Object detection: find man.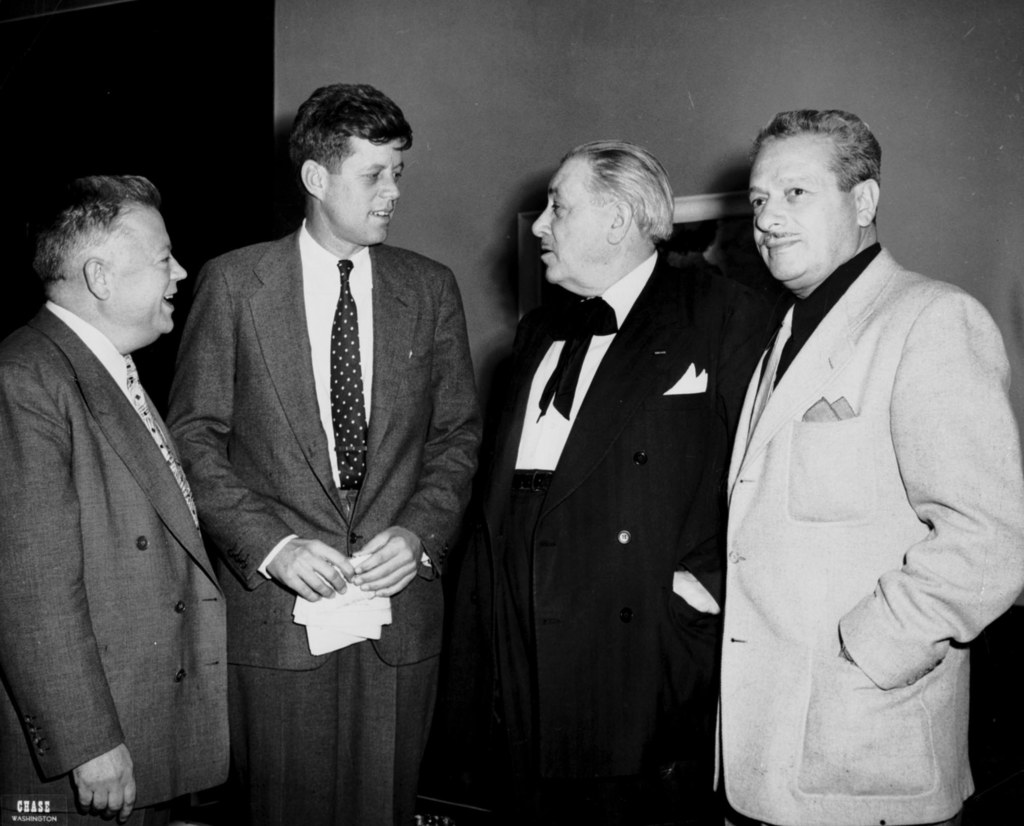
box(156, 86, 497, 825).
